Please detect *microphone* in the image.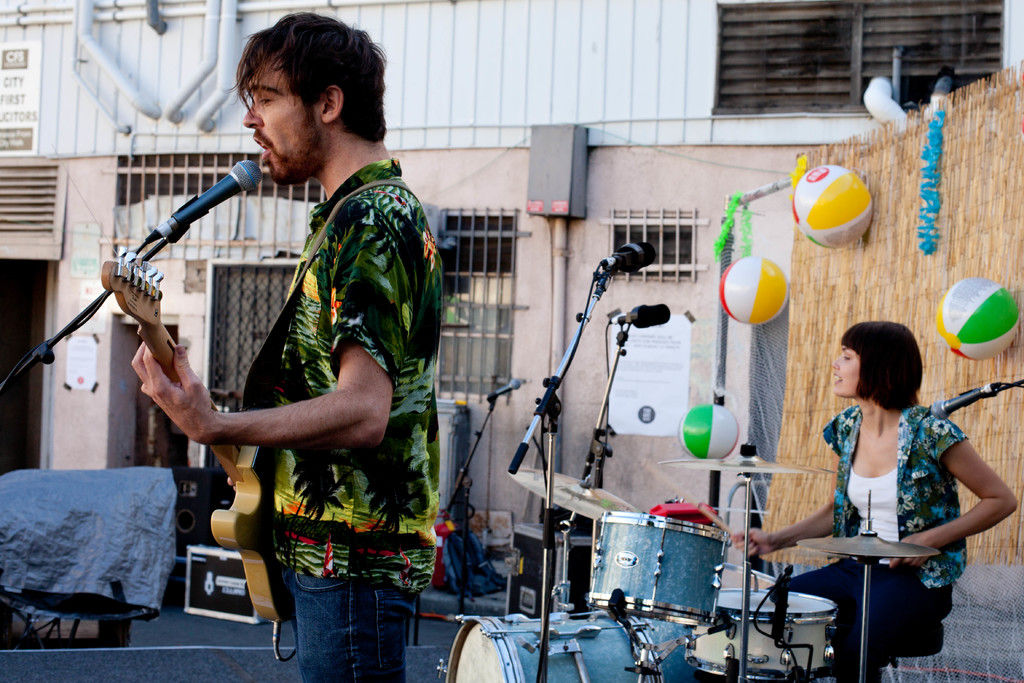
box=[477, 381, 523, 400].
